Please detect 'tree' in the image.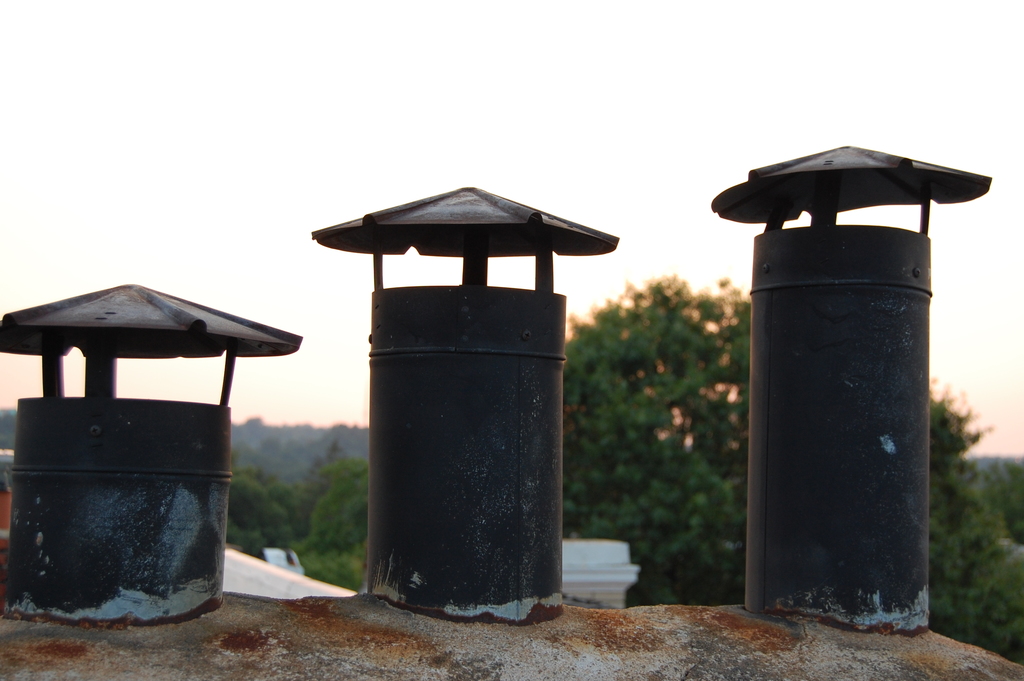
(563,264,990,643).
